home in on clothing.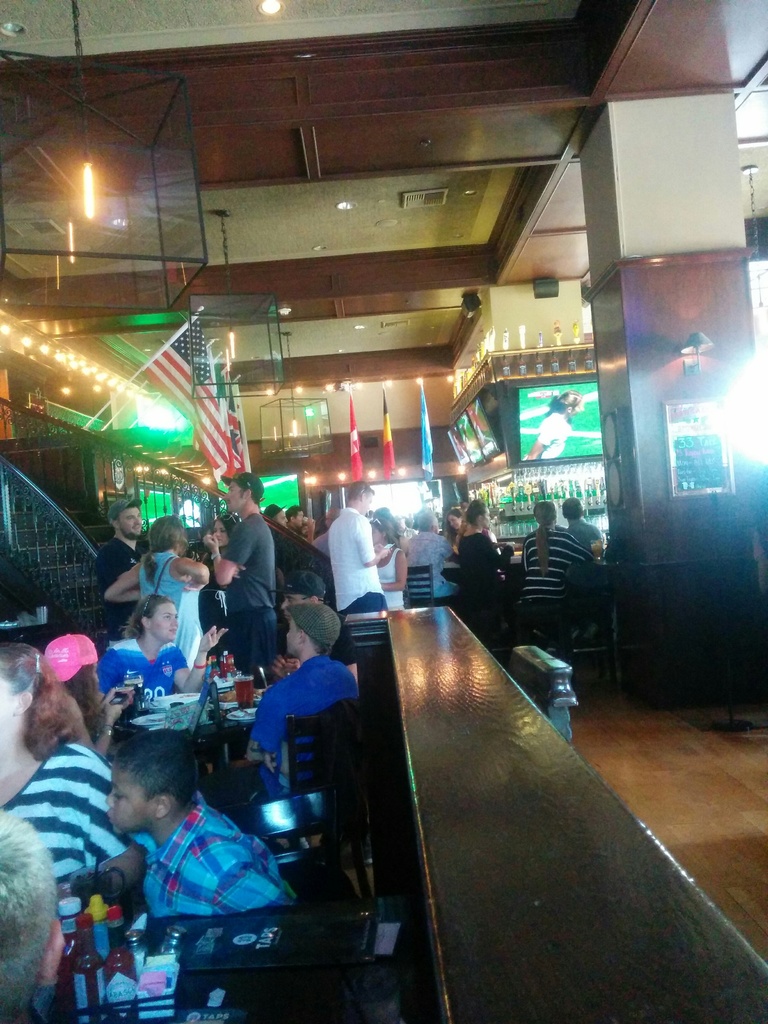
Homed in at crop(92, 534, 141, 604).
